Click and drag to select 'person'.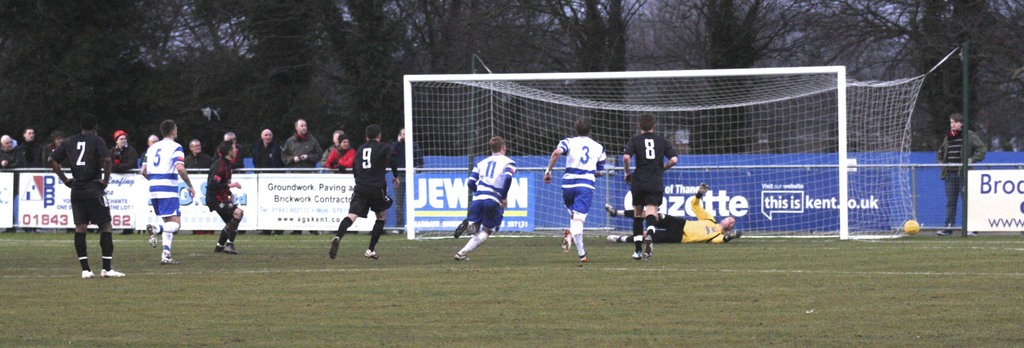
Selection: box=[0, 131, 19, 171].
